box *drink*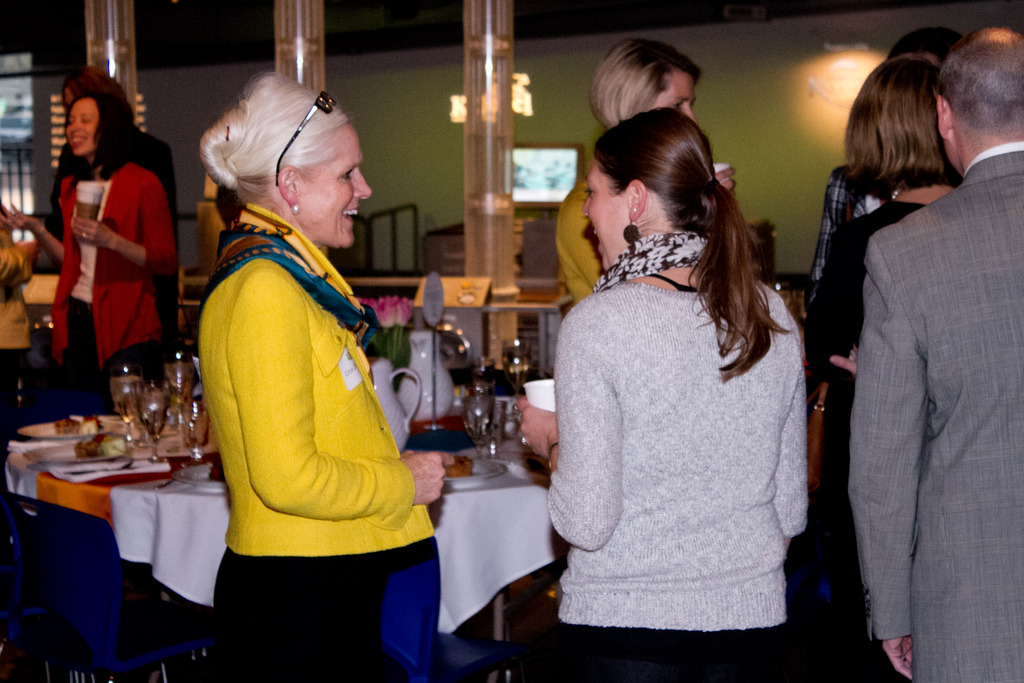
<box>181,409,212,442</box>
